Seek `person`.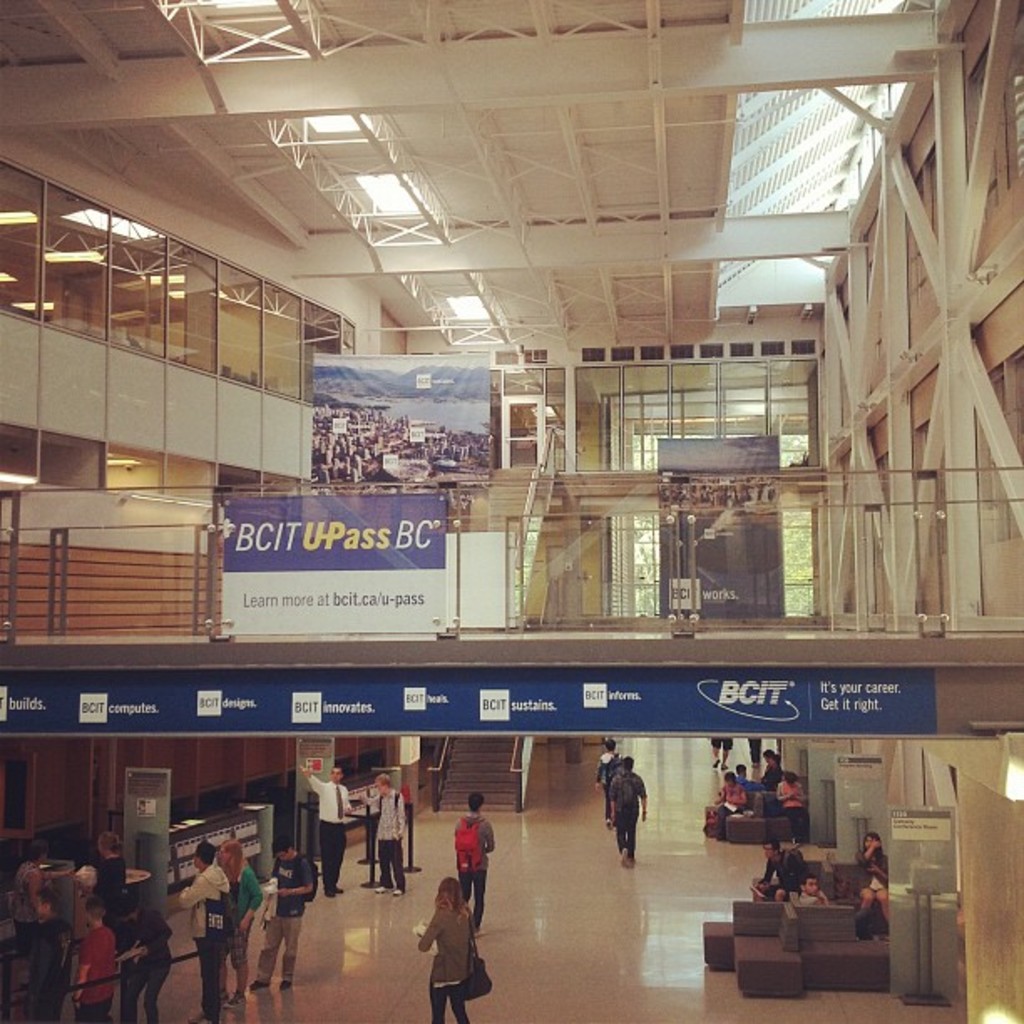
{"x1": 422, "y1": 872, "x2": 475, "y2": 1019}.
